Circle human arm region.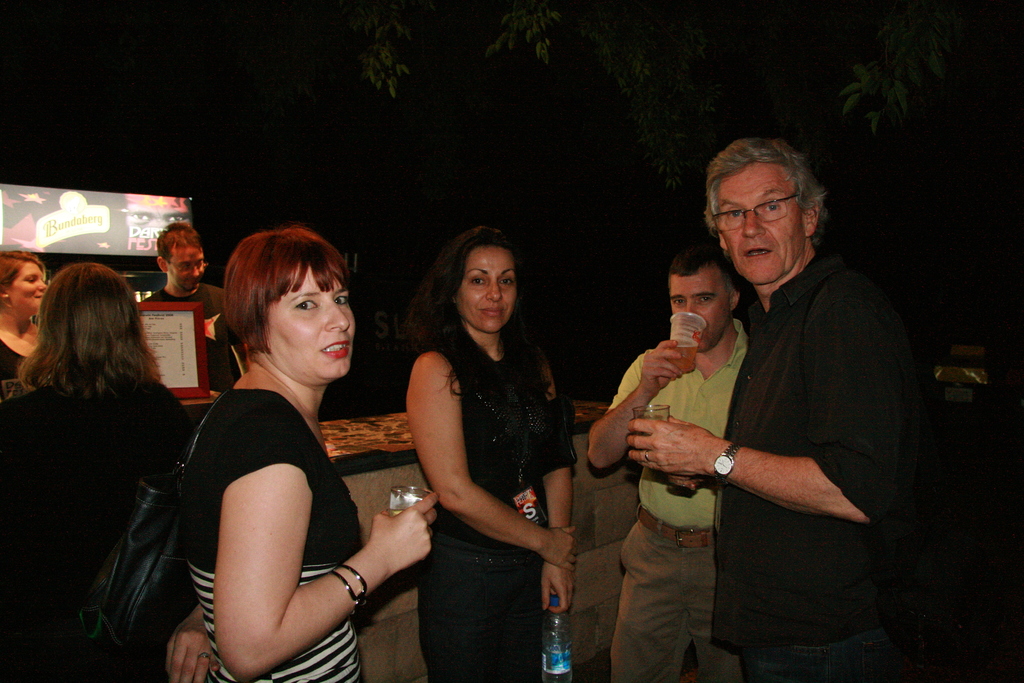
Region: bbox(425, 370, 566, 588).
